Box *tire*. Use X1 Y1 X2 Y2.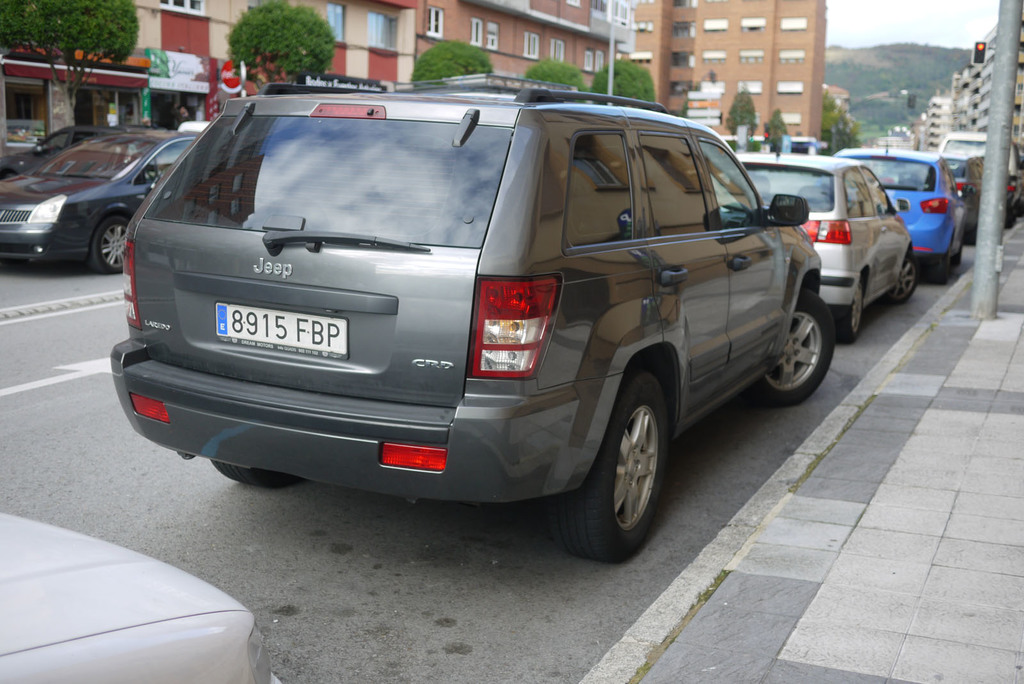
551 378 666 562.
